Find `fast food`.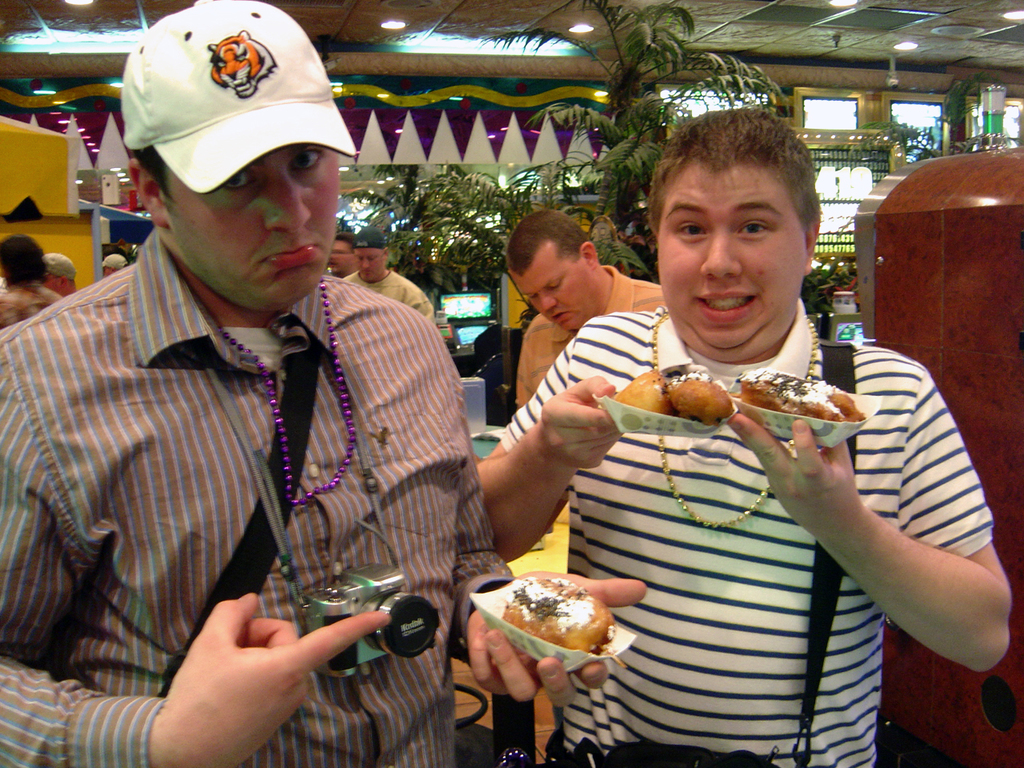
Rect(668, 364, 734, 414).
